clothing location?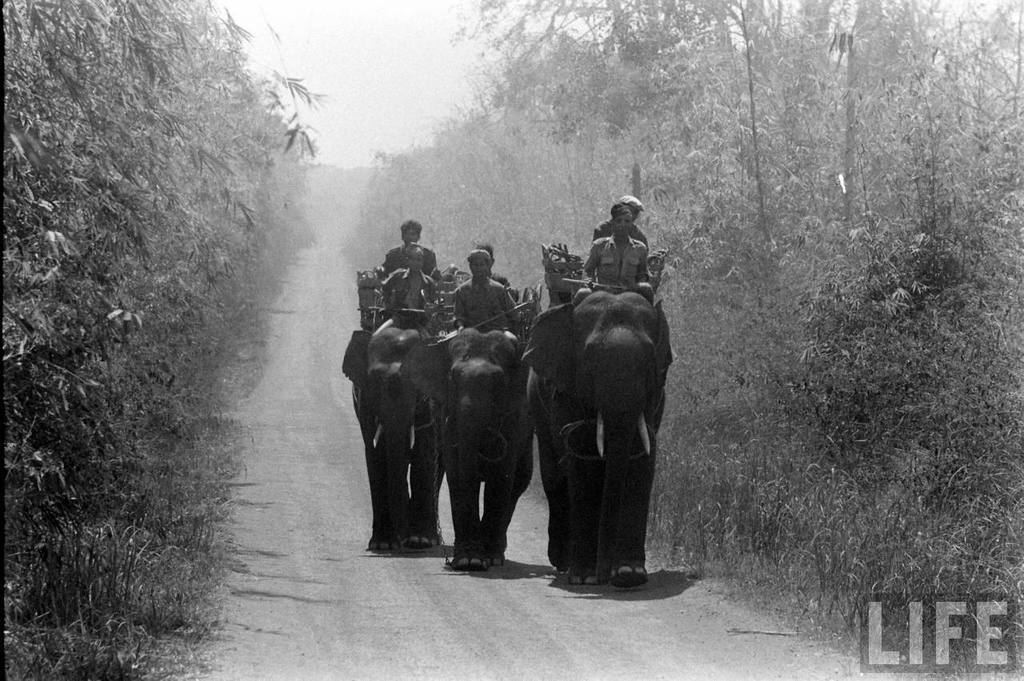
bbox=[376, 241, 435, 280]
